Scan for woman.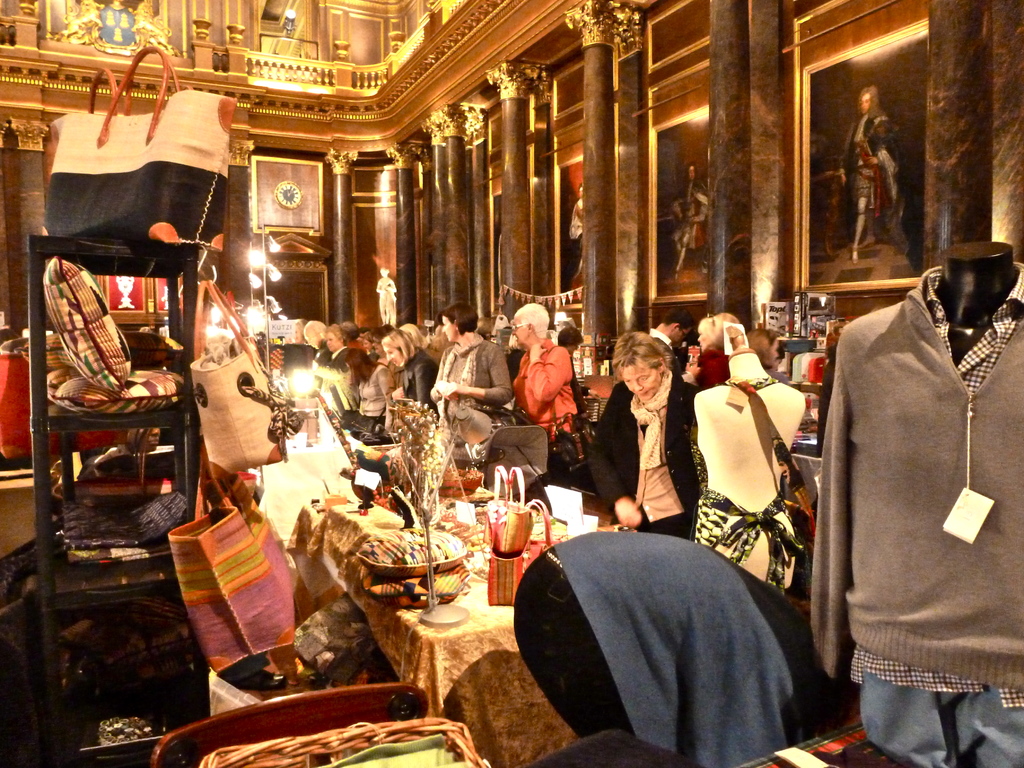
Scan result: pyautogui.locateOnScreen(607, 339, 688, 543).
